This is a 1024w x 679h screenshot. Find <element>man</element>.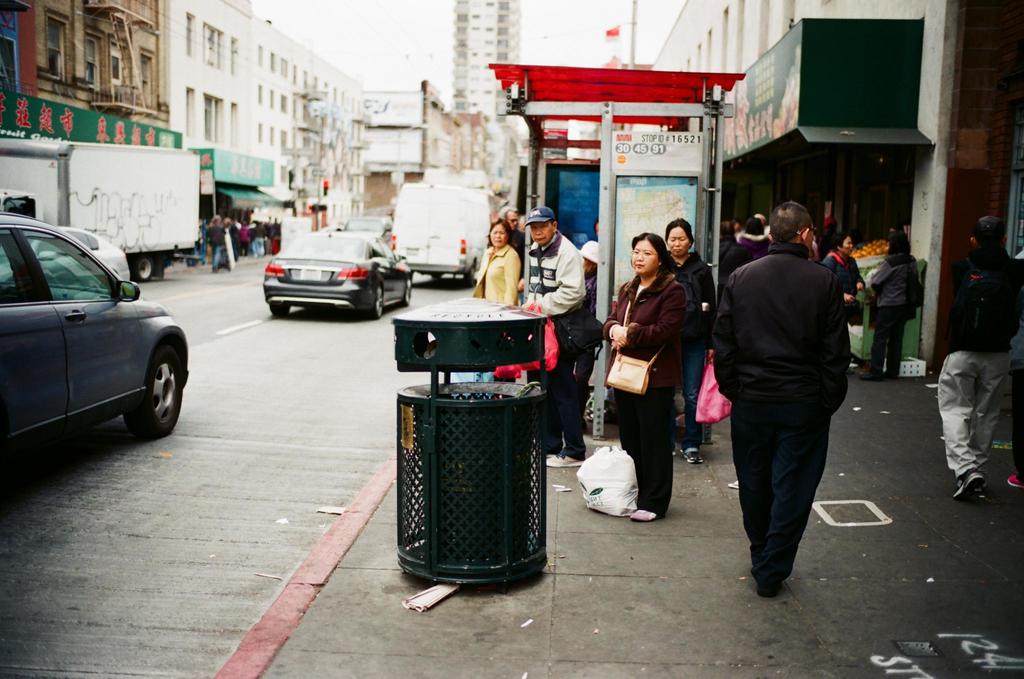
Bounding box: (x1=504, y1=208, x2=522, y2=305).
